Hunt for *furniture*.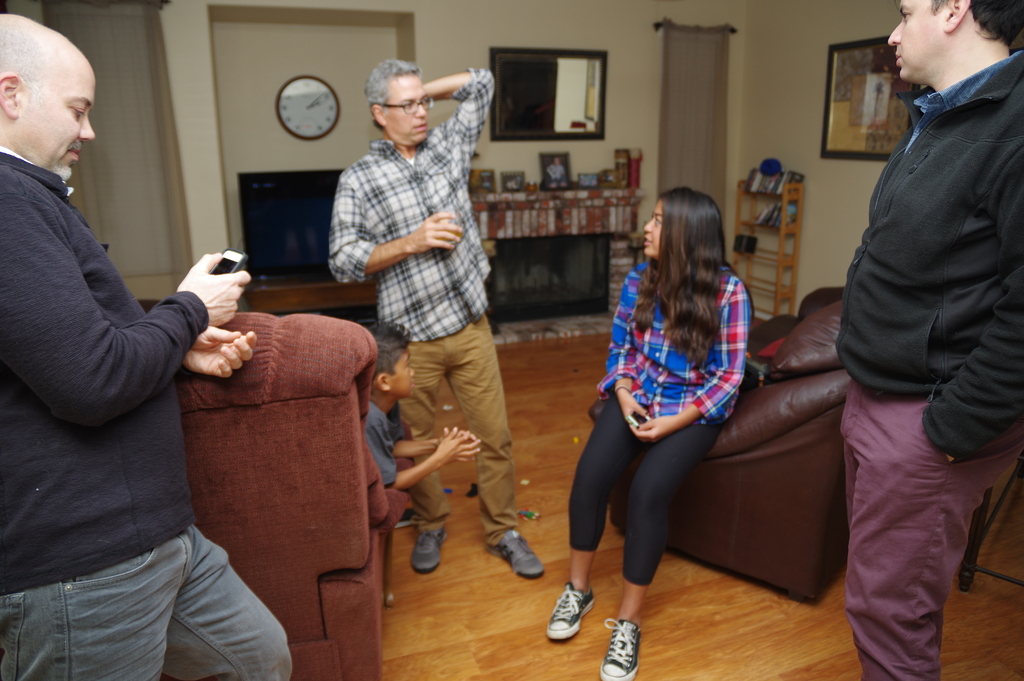
Hunted down at bbox(588, 286, 849, 605).
